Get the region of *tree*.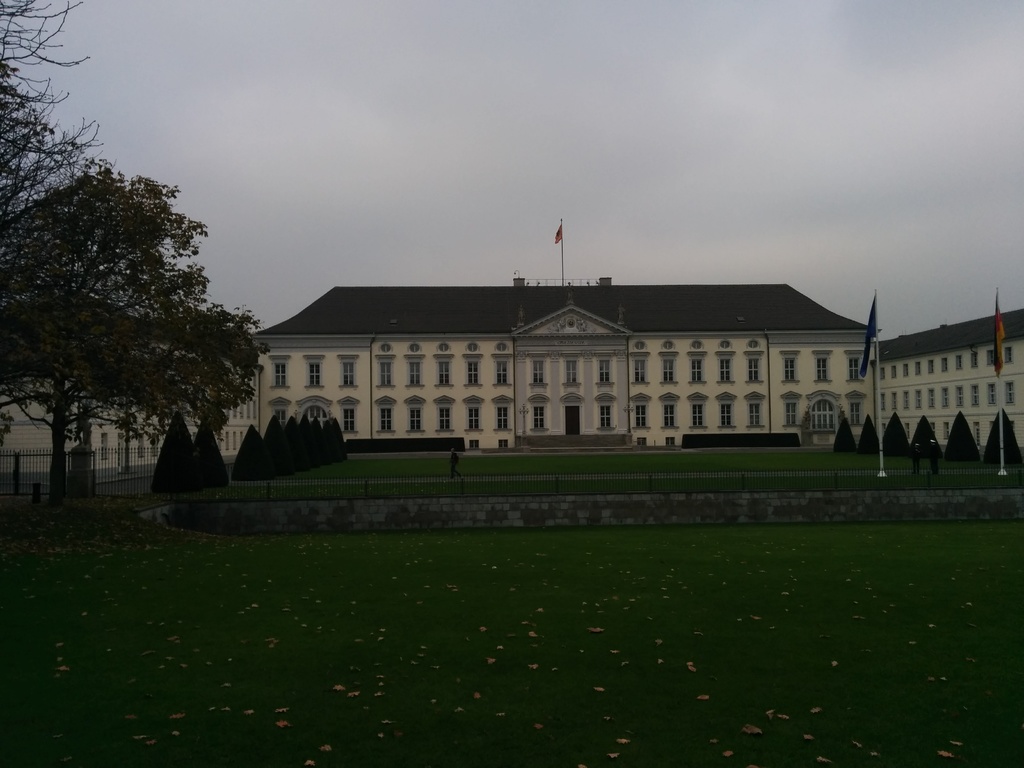
[858,410,884,458].
